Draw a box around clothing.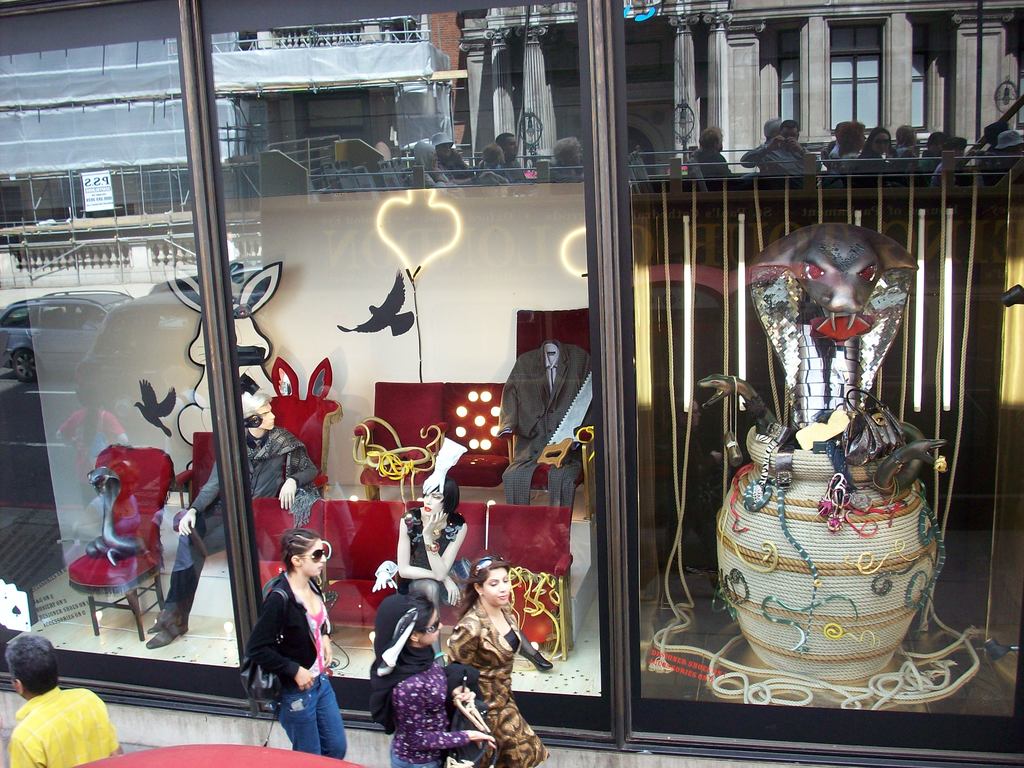
[485,337,599,512].
